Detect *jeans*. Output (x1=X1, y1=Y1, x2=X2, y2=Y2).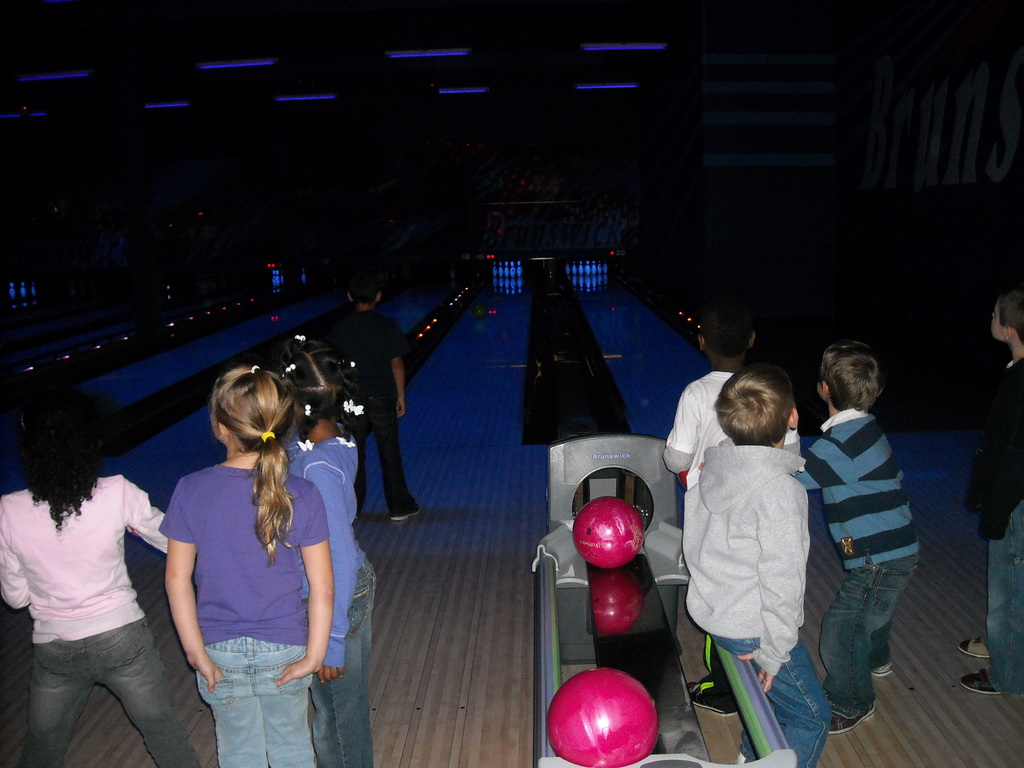
(x1=354, y1=392, x2=419, y2=514).
